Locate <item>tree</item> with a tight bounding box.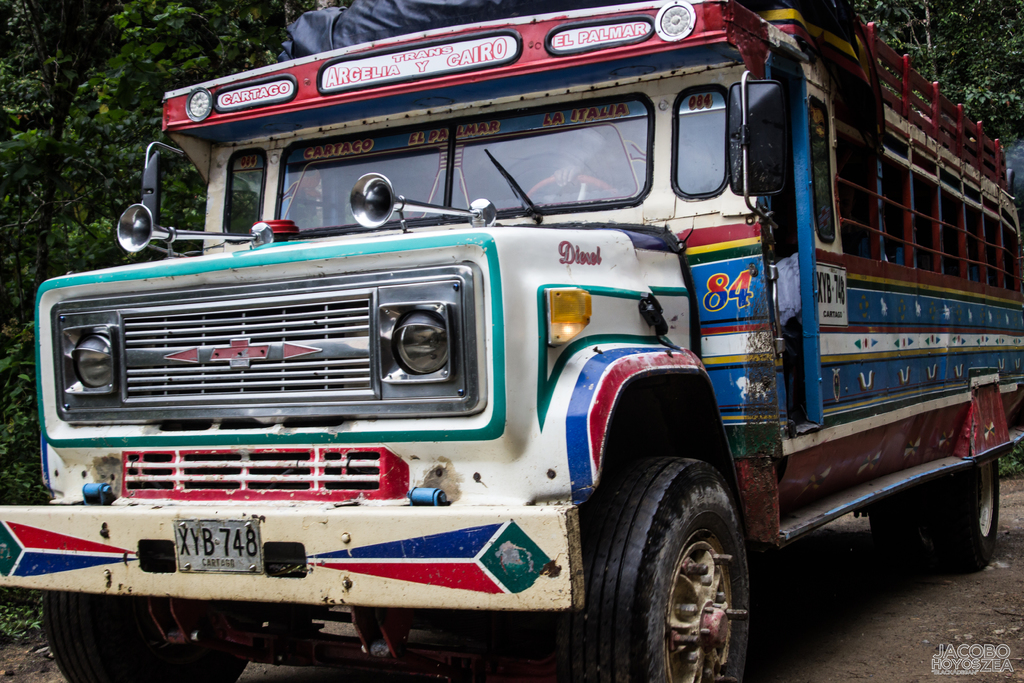
pyautogui.locateOnScreen(0, 0, 311, 331).
